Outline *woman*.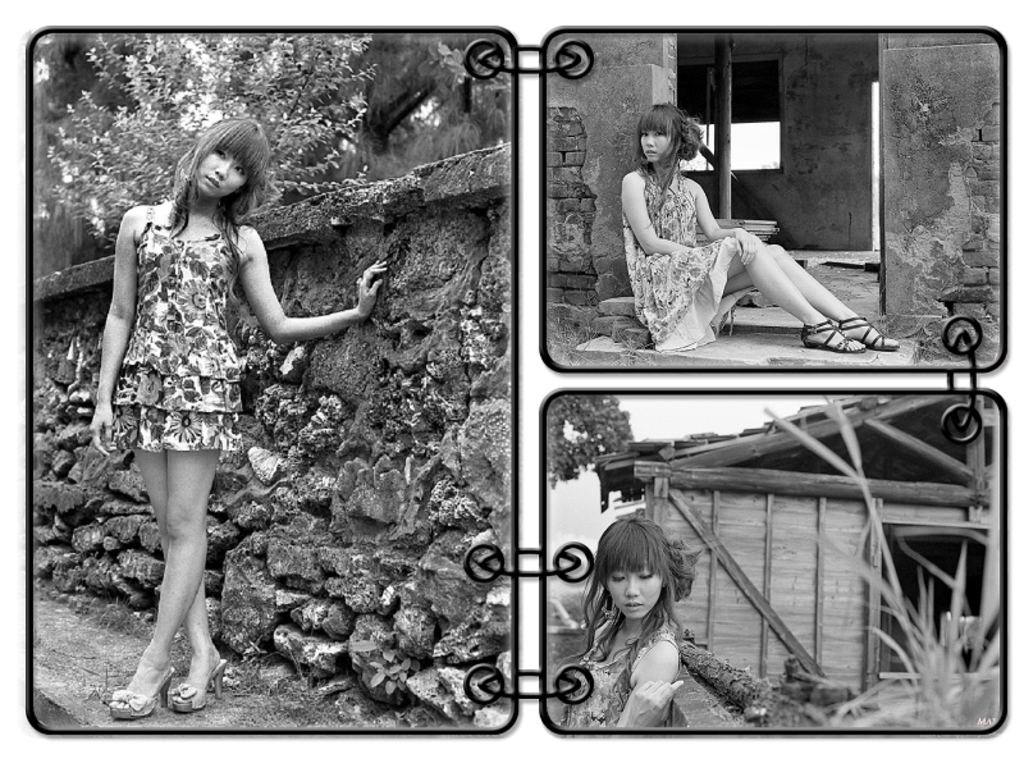
Outline: (left=554, top=517, right=685, bottom=728).
